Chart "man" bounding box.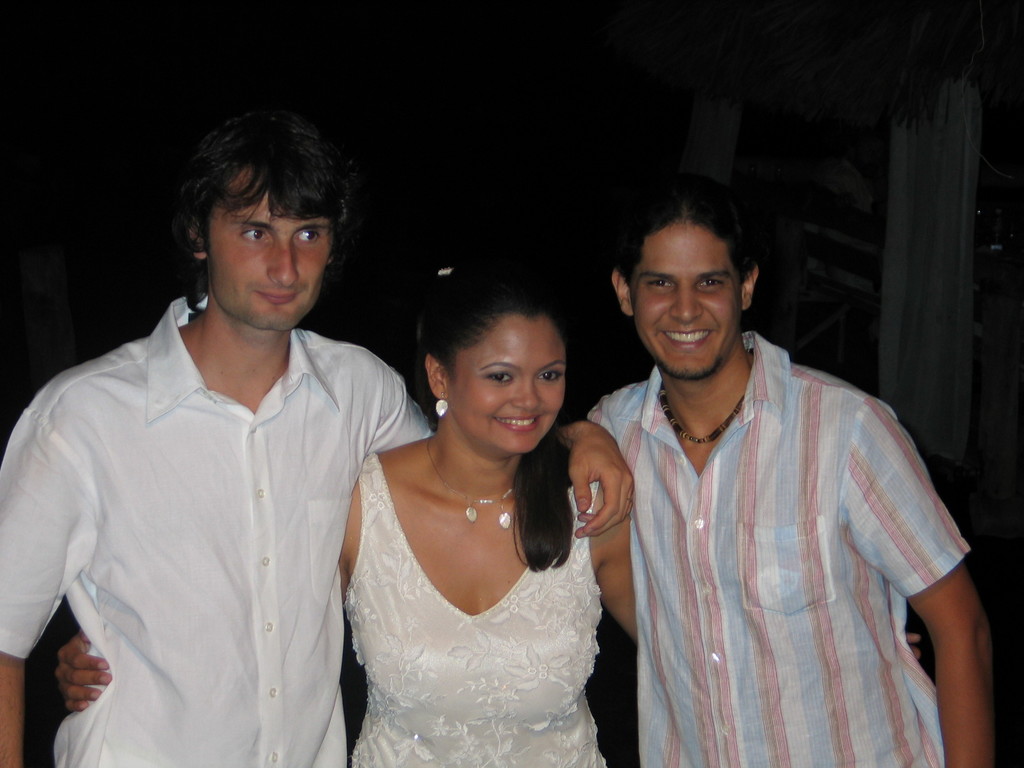
Charted: box(575, 176, 999, 767).
